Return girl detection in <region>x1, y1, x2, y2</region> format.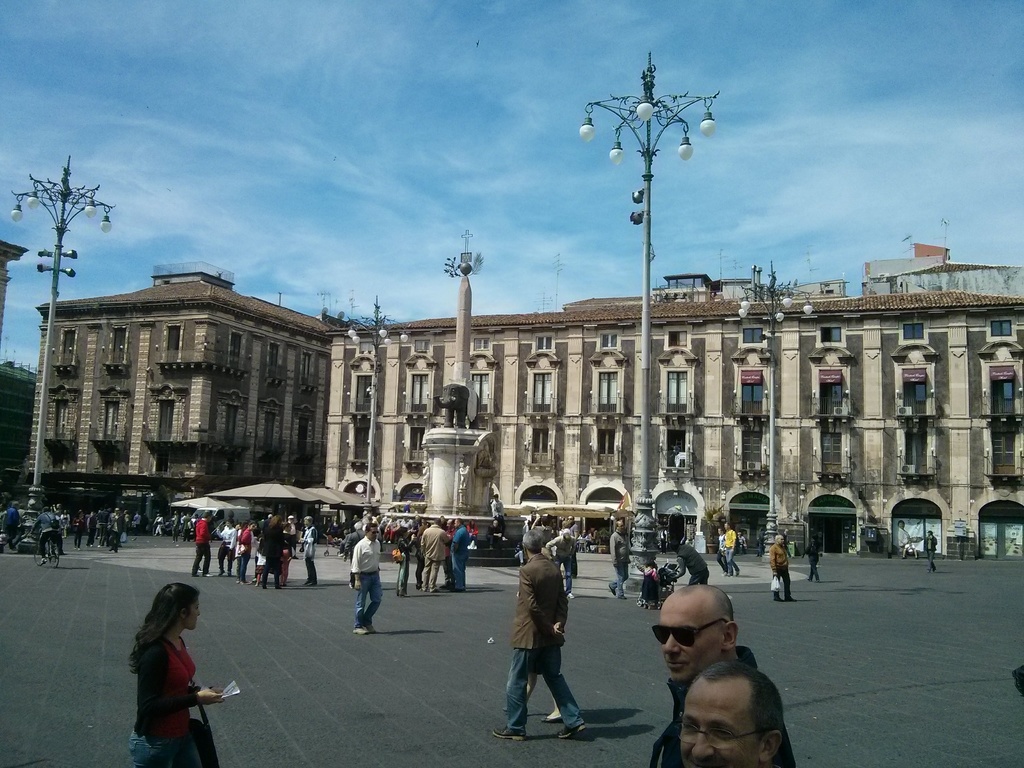
<region>124, 586, 229, 767</region>.
